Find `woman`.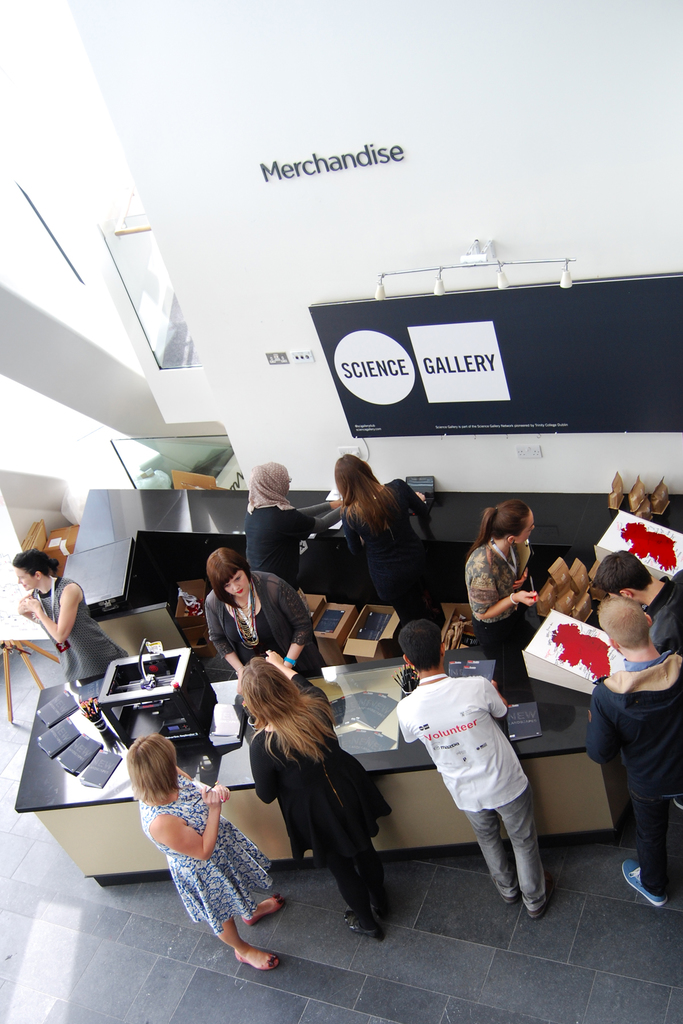
Rect(197, 545, 325, 685).
